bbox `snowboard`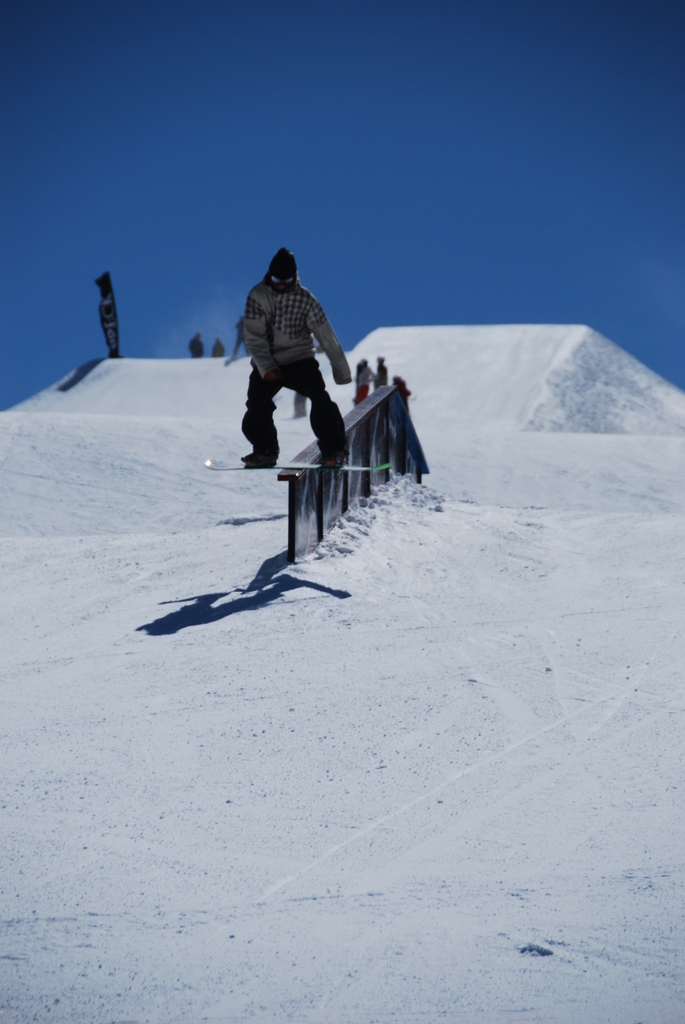
[x1=200, y1=449, x2=391, y2=469]
